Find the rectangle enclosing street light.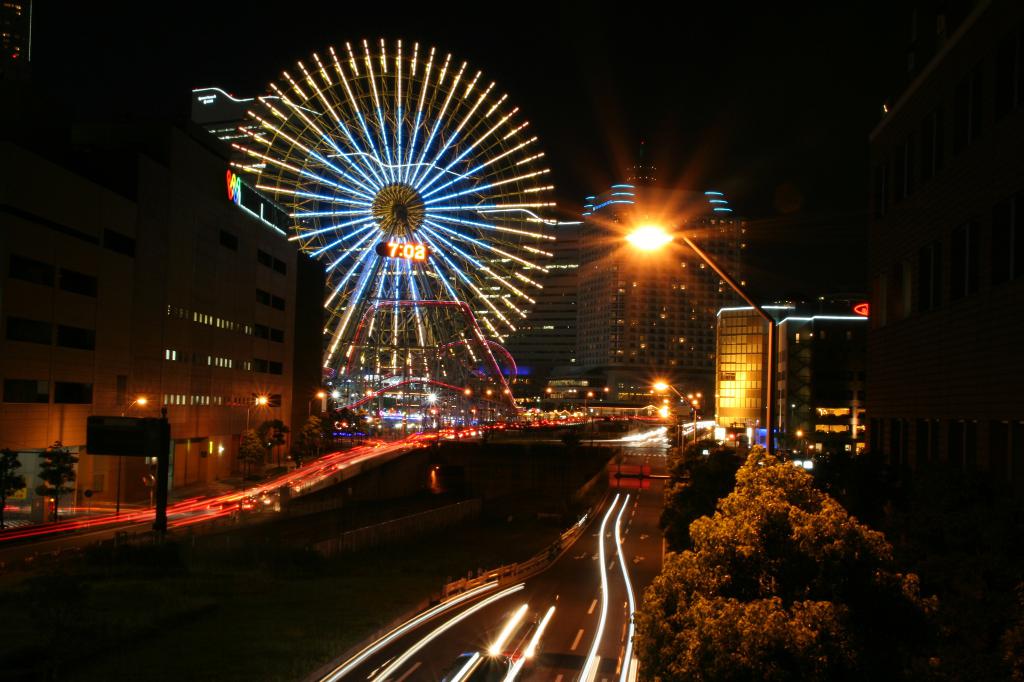
[left=652, top=375, right=699, bottom=444].
